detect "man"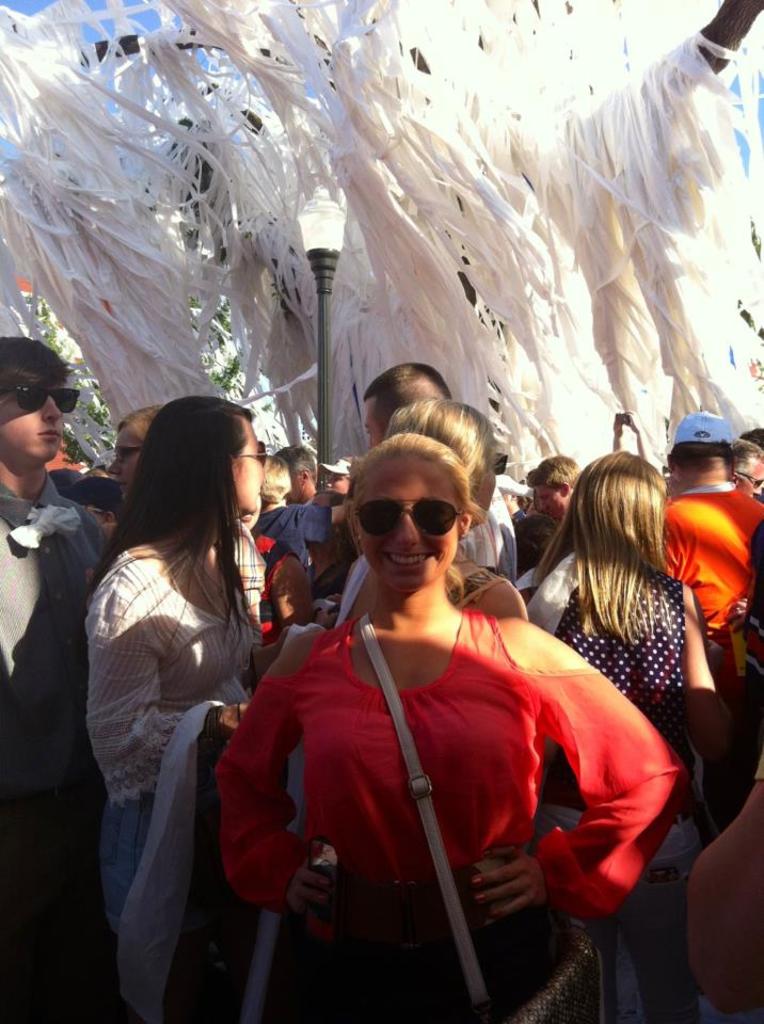
0/326/108/1023
